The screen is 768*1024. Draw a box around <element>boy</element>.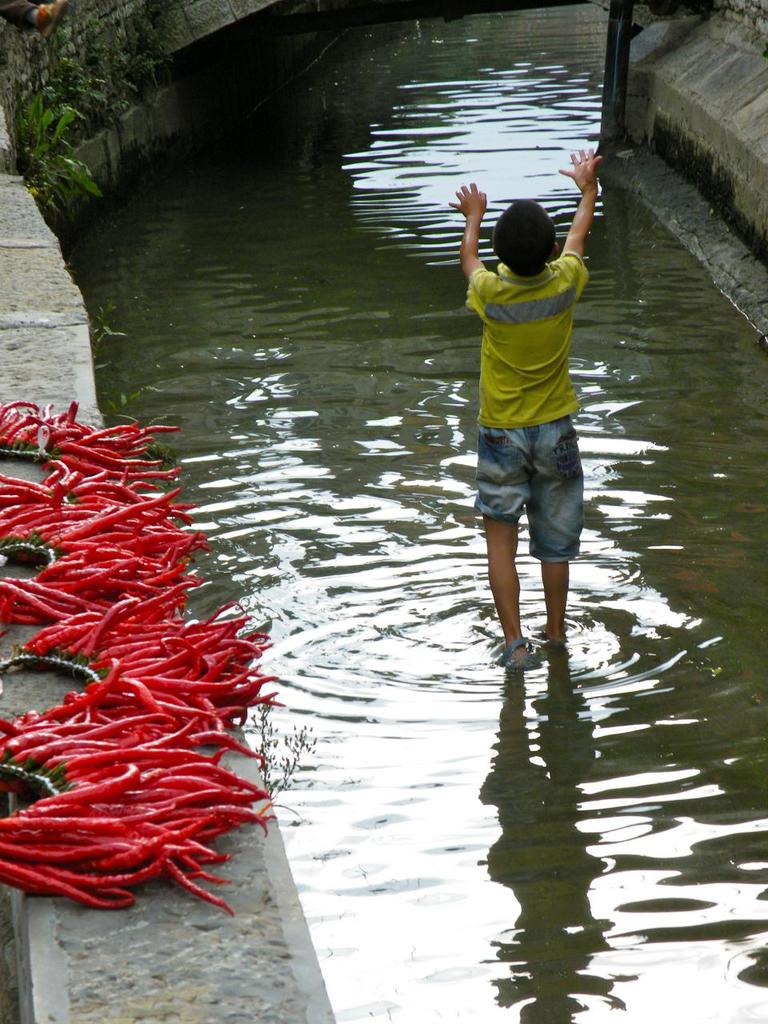
<box>441,142,608,658</box>.
